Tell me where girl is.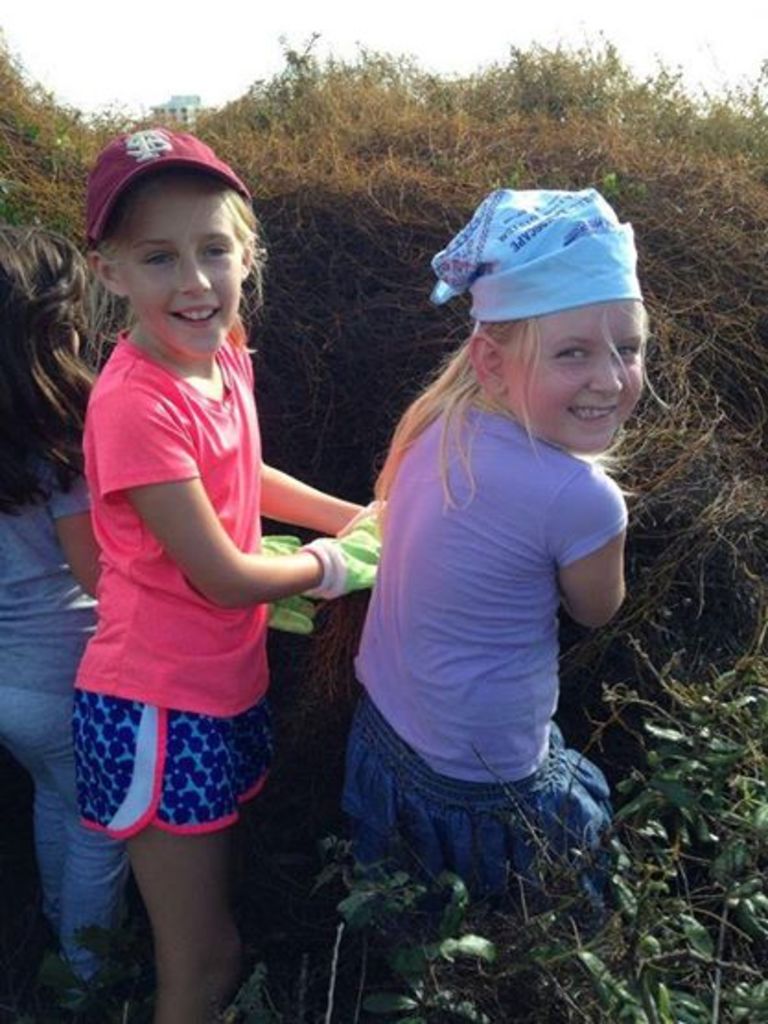
girl is at bbox(66, 133, 385, 1022).
